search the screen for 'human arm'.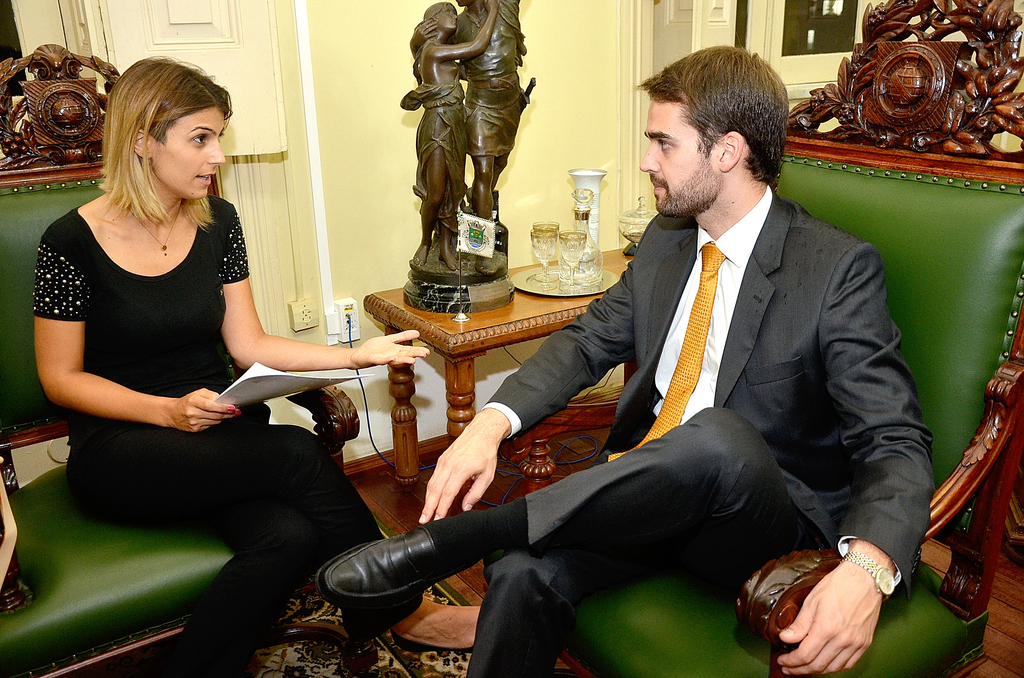
Found at x1=204 y1=223 x2=416 y2=367.
